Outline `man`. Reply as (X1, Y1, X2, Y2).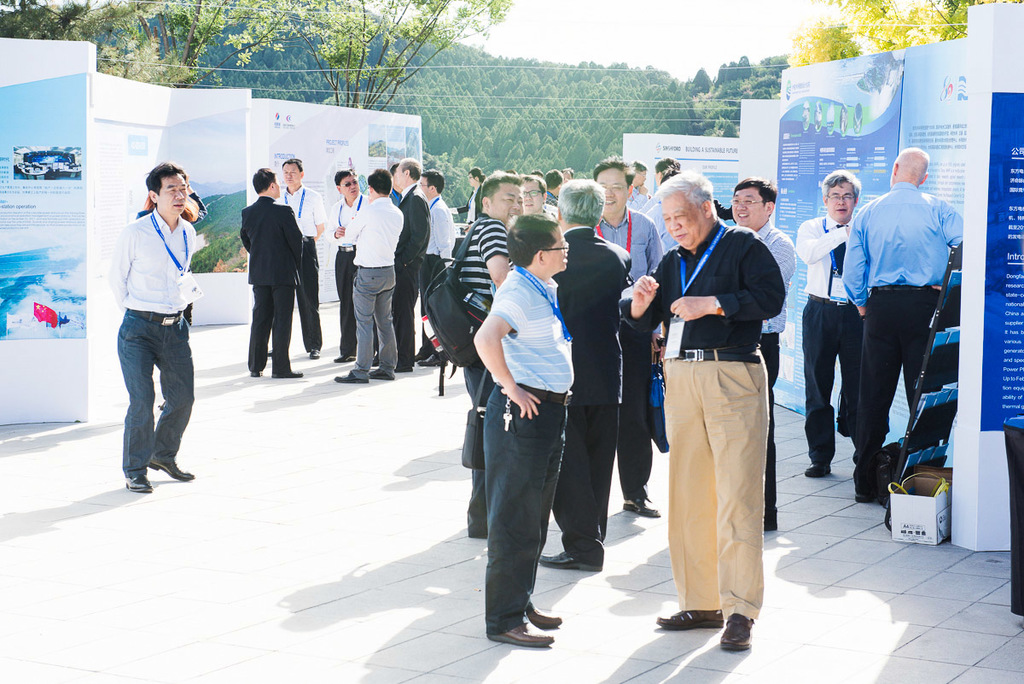
(618, 166, 786, 649).
